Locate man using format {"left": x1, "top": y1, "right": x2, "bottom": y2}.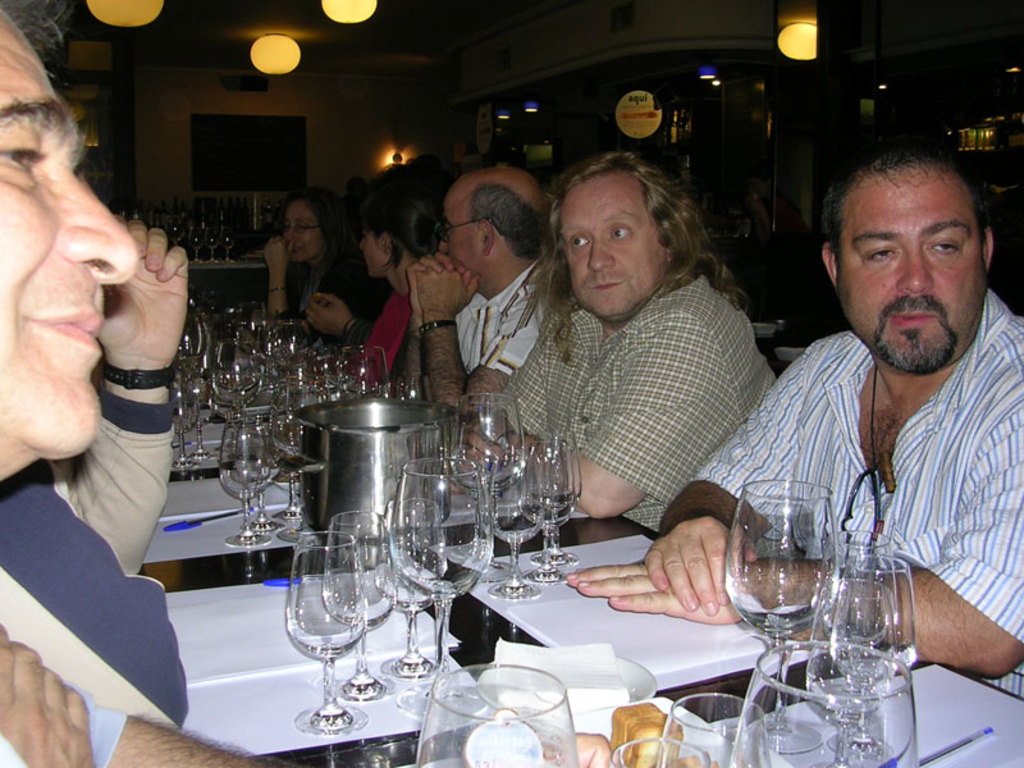
{"left": 443, "top": 146, "right": 780, "bottom": 531}.
